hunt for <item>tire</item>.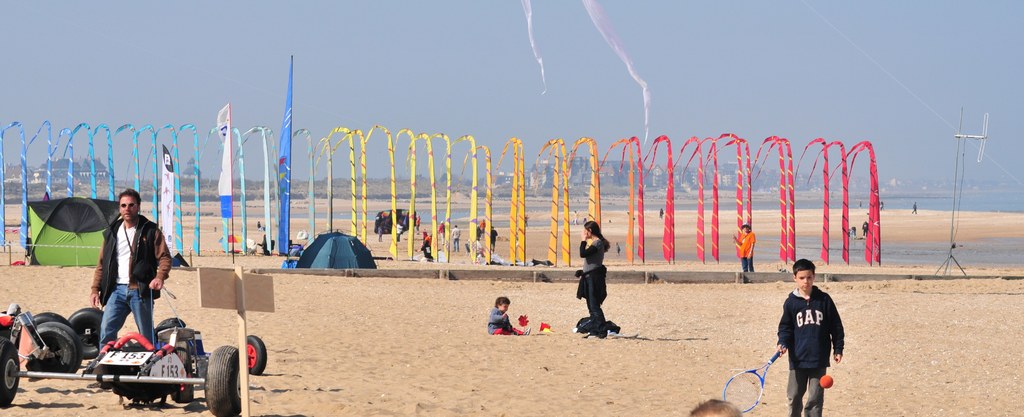
Hunted down at 68:307:116:357.
